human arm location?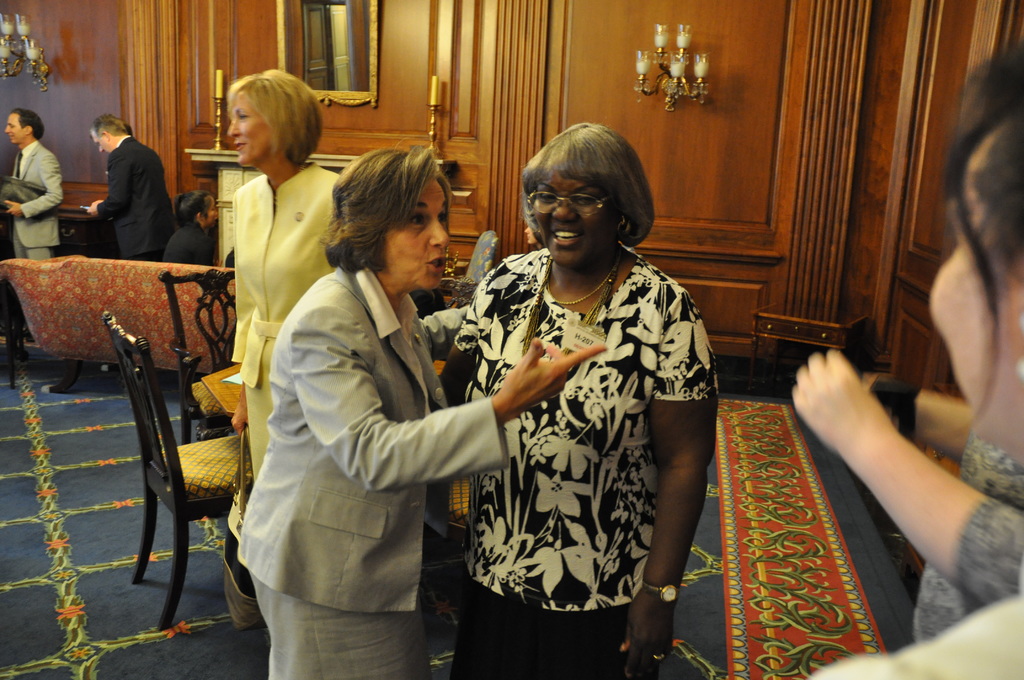
<bbox>223, 245, 234, 271</bbox>
